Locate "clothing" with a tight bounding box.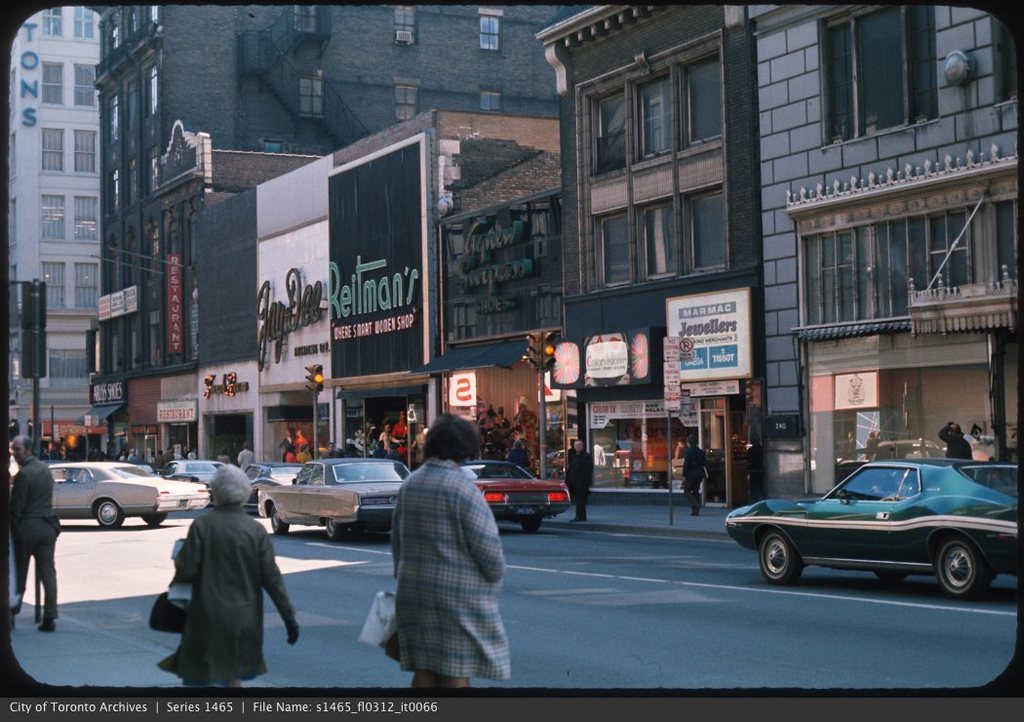
239/446/257/472.
